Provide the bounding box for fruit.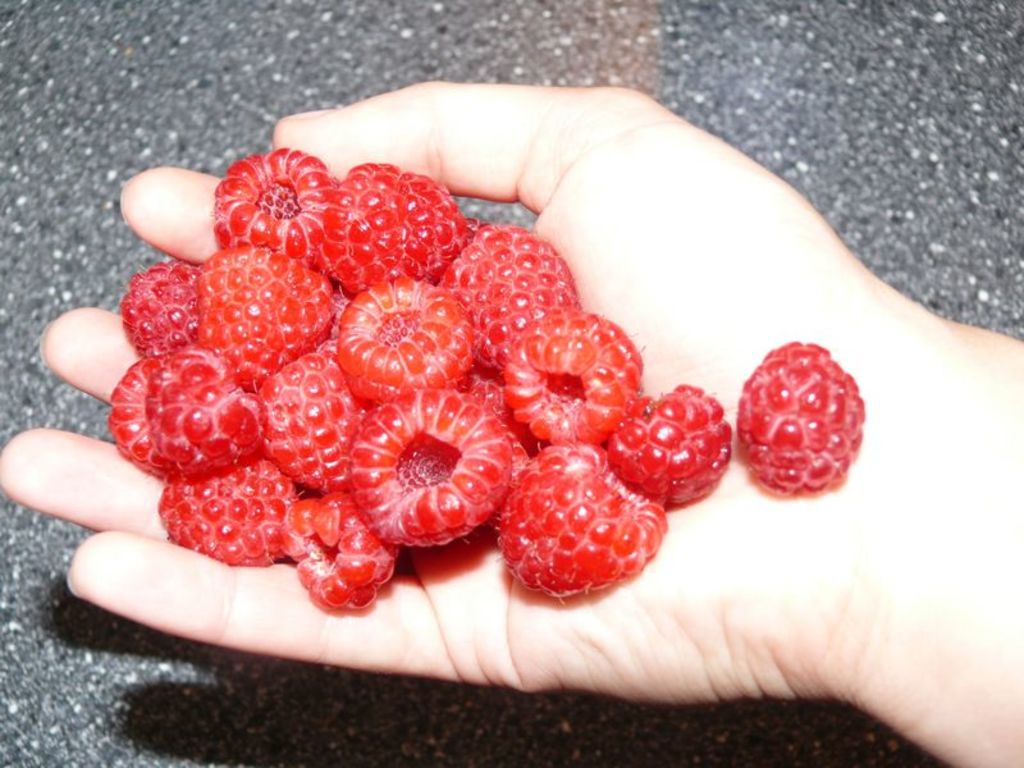
(736,343,867,498).
